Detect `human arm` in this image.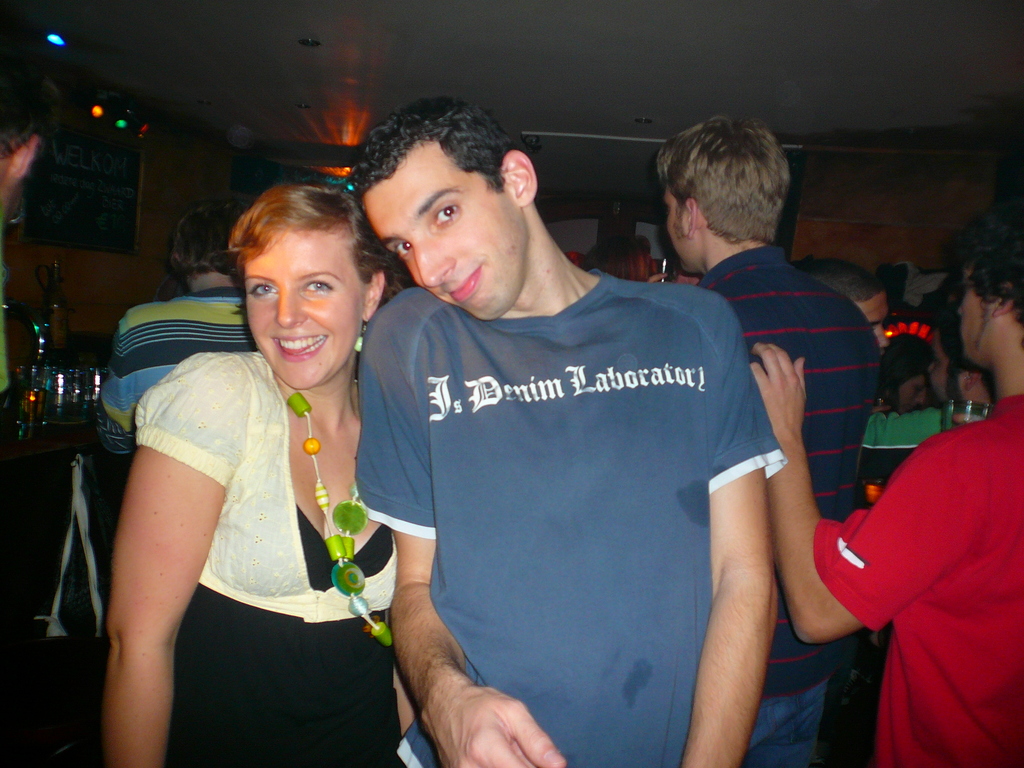
Detection: (x1=744, y1=339, x2=1011, y2=648).
